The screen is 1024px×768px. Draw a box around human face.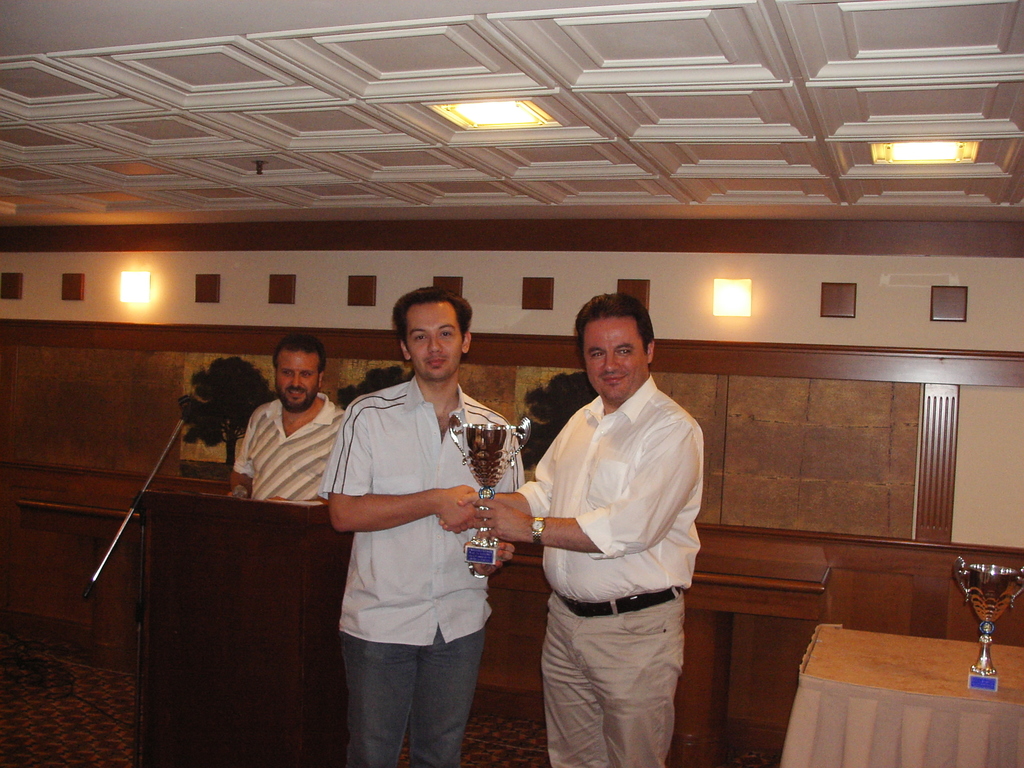
box=[581, 318, 648, 400].
